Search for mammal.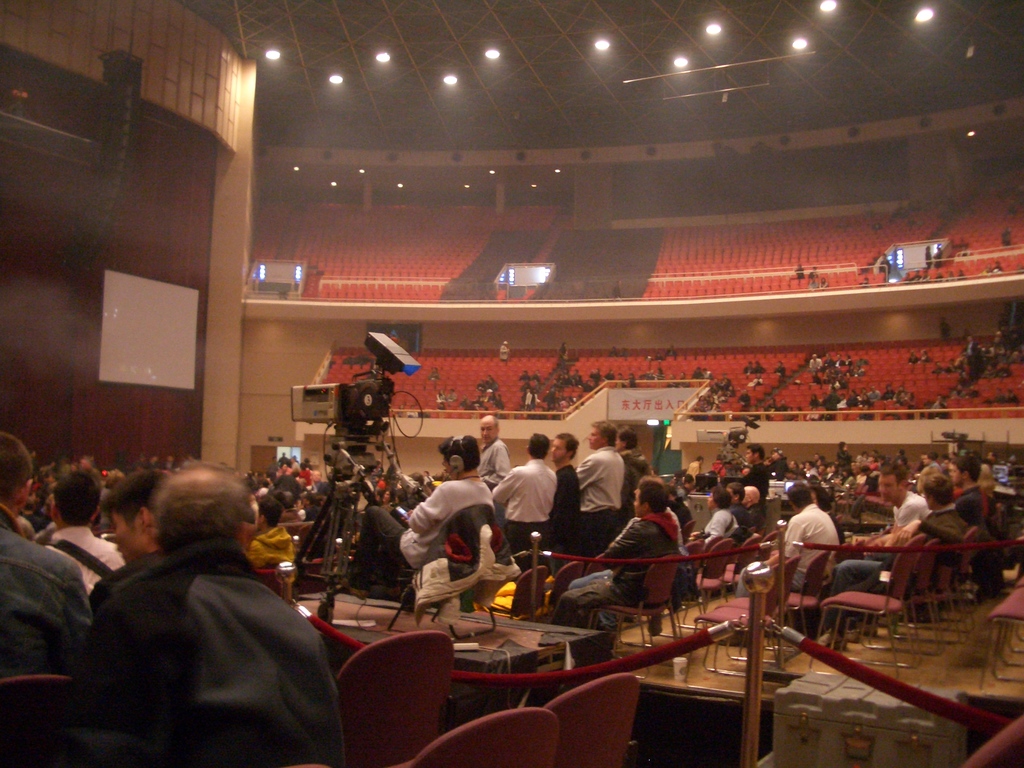
Found at (861, 276, 868, 288).
